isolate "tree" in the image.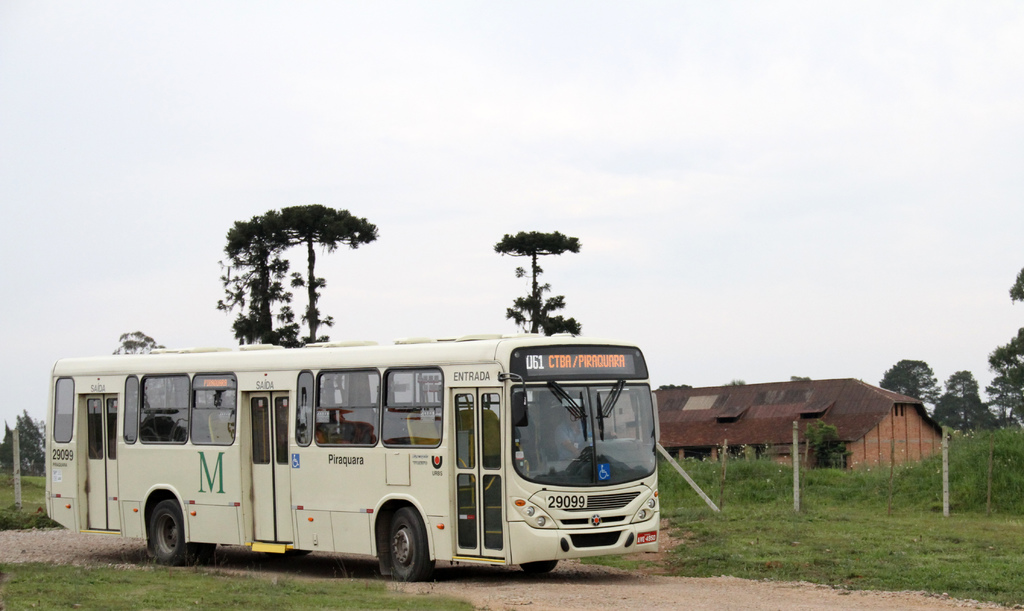
Isolated region: bbox=(196, 213, 386, 344).
